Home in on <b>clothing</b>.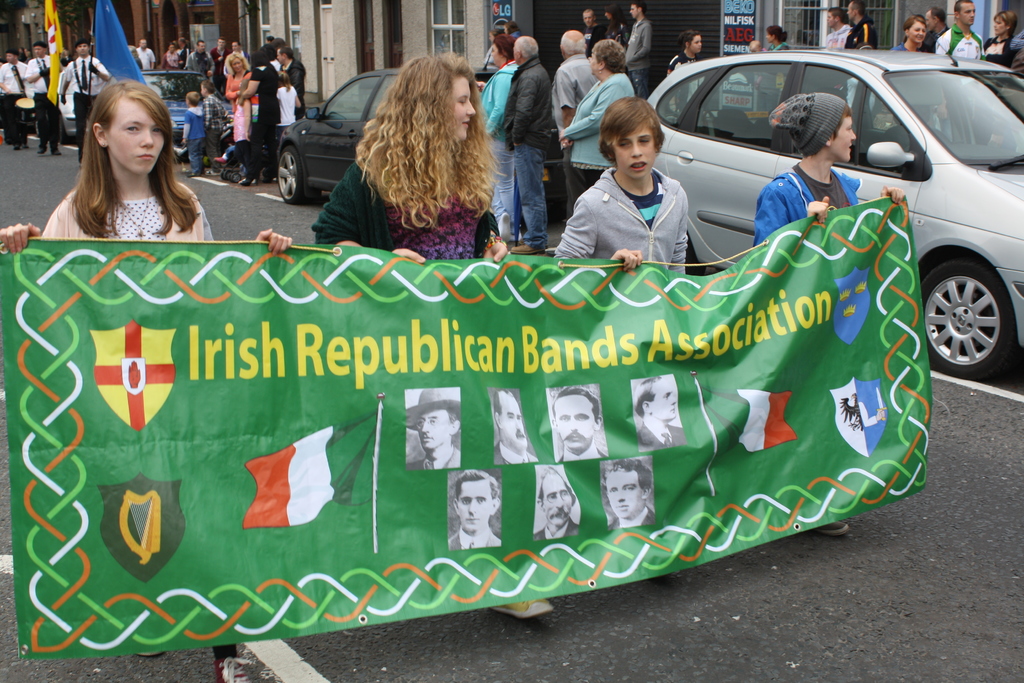
Homed in at (44, 187, 215, 241).
